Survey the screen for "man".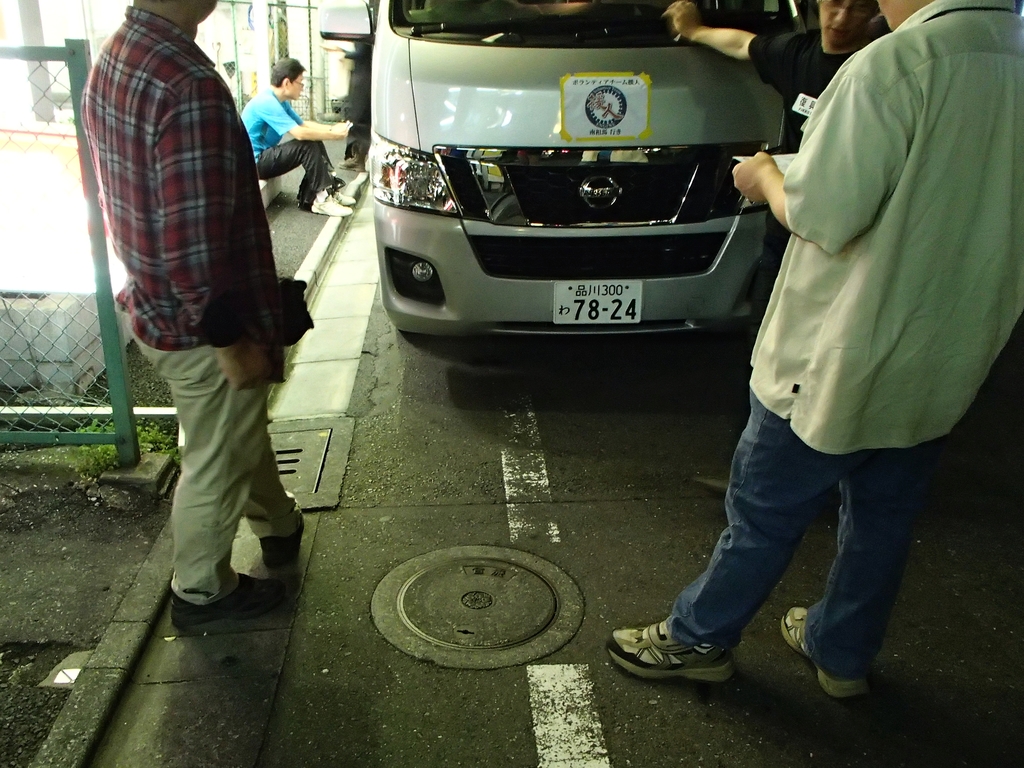
Survey found: pyautogui.locateOnScreen(233, 56, 360, 225).
